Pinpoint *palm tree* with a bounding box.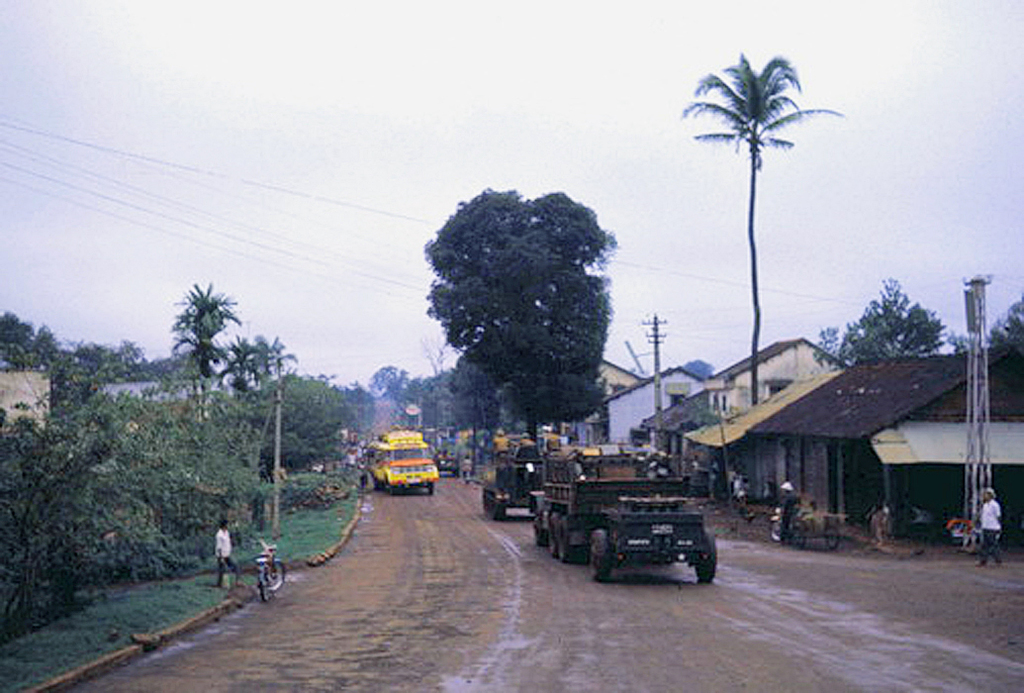
locate(698, 48, 835, 407).
